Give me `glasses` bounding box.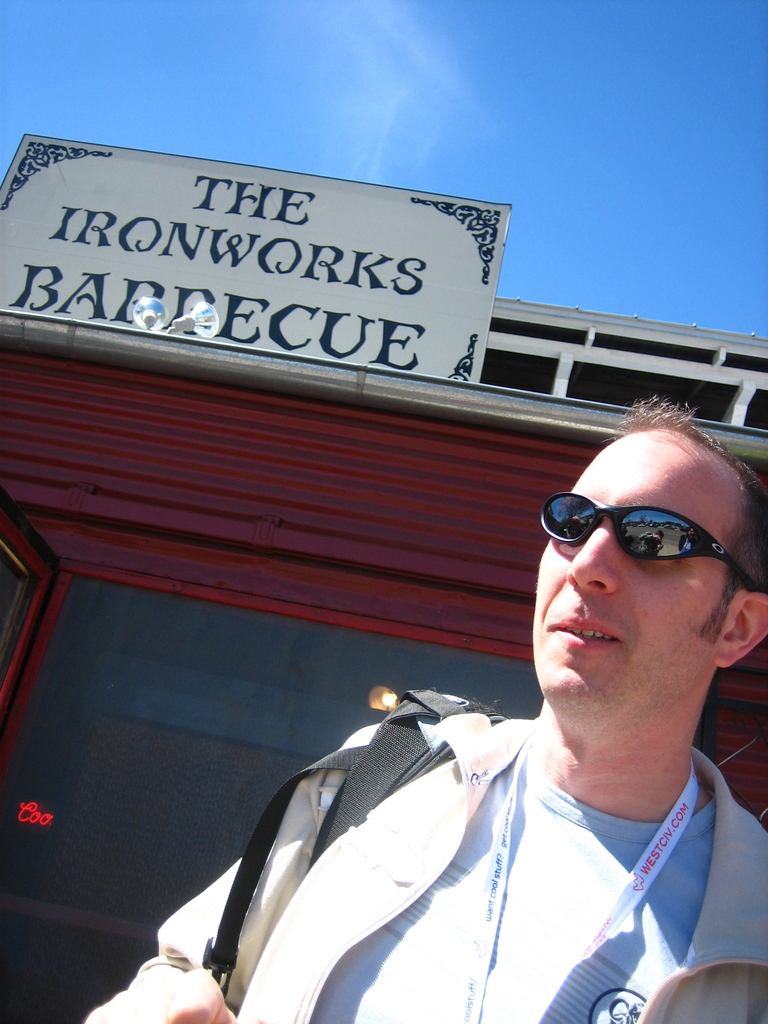
[540,481,750,582].
